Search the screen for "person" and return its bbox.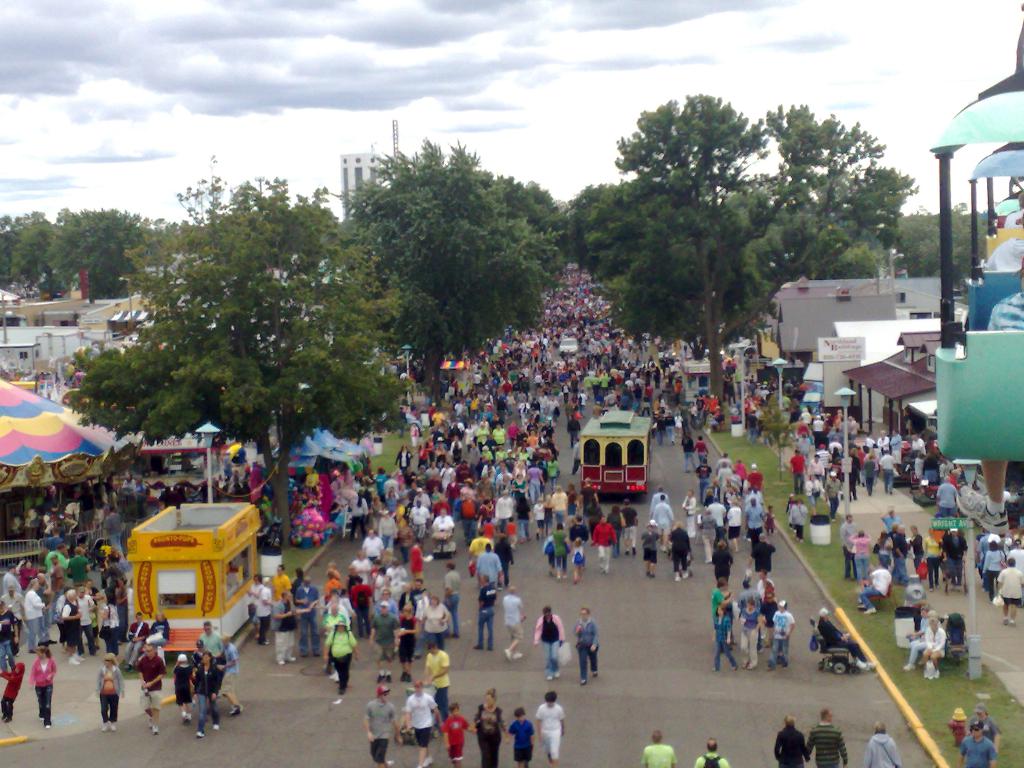
Found: 41 545 63 569.
